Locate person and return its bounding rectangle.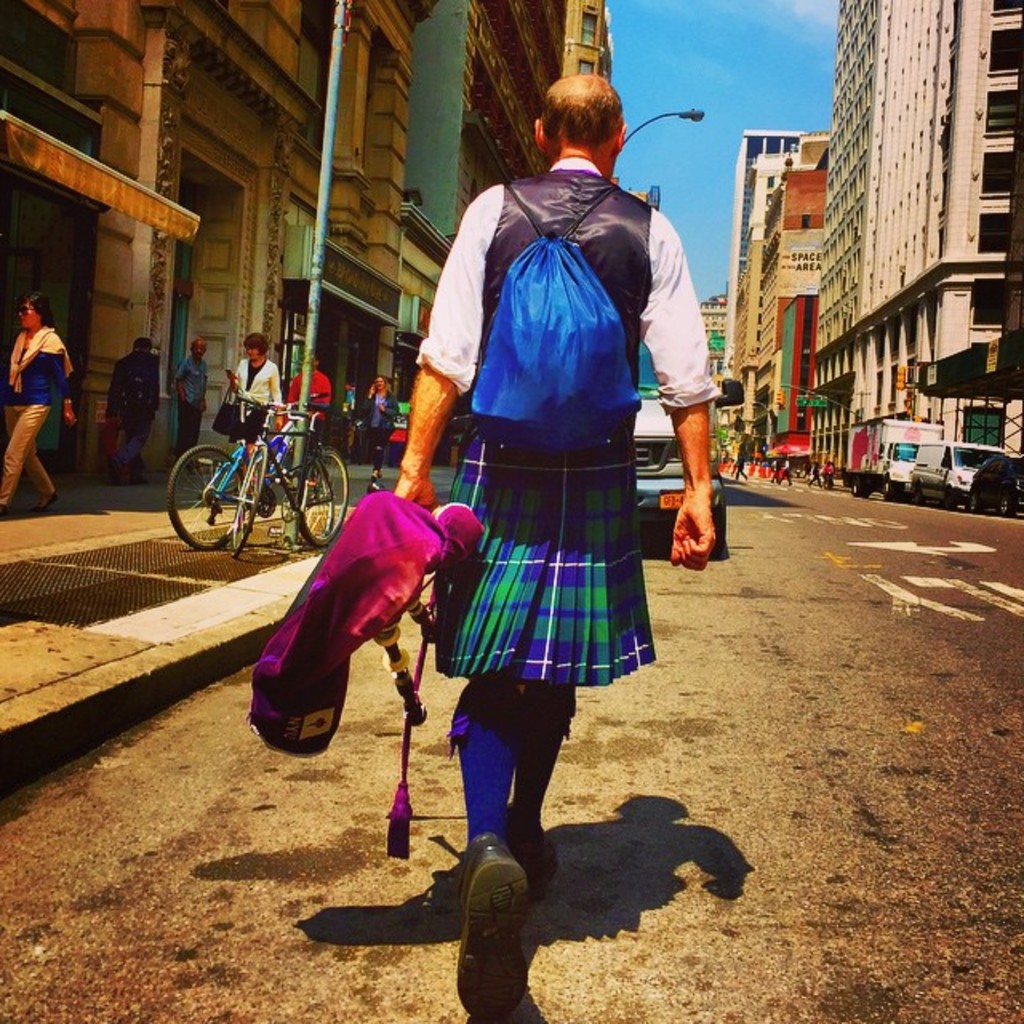
{"x1": 230, "y1": 333, "x2": 285, "y2": 493}.
